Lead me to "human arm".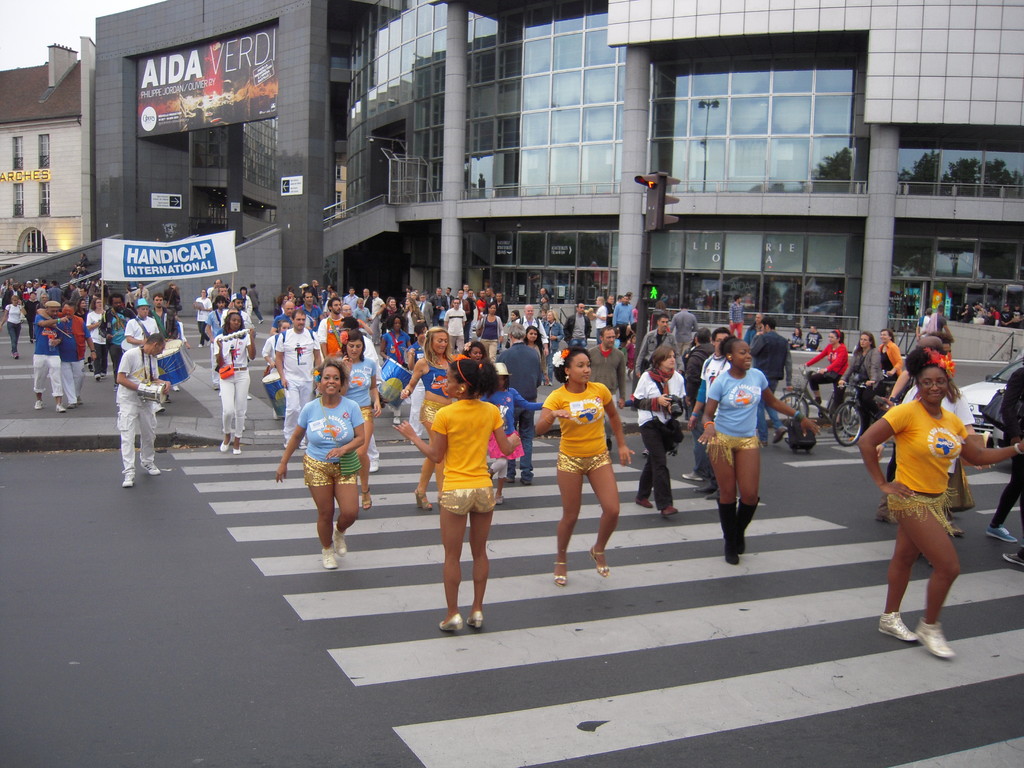
Lead to left=805, top=344, right=828, bottom=369.
